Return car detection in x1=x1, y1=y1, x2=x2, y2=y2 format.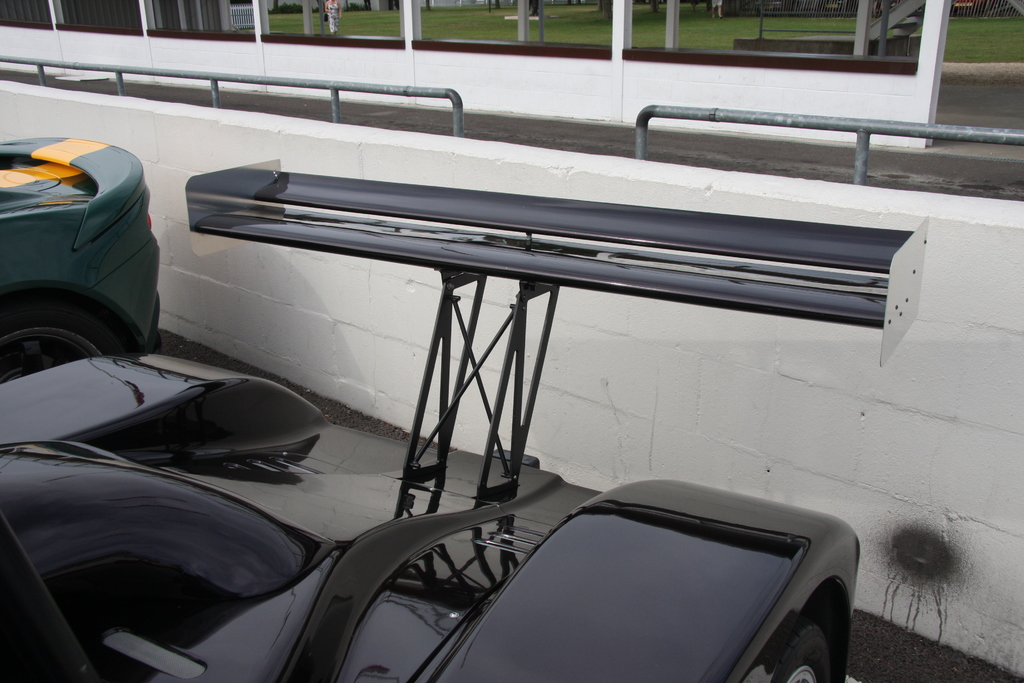
x1=4, y1=117, x2=159, y2=382.
